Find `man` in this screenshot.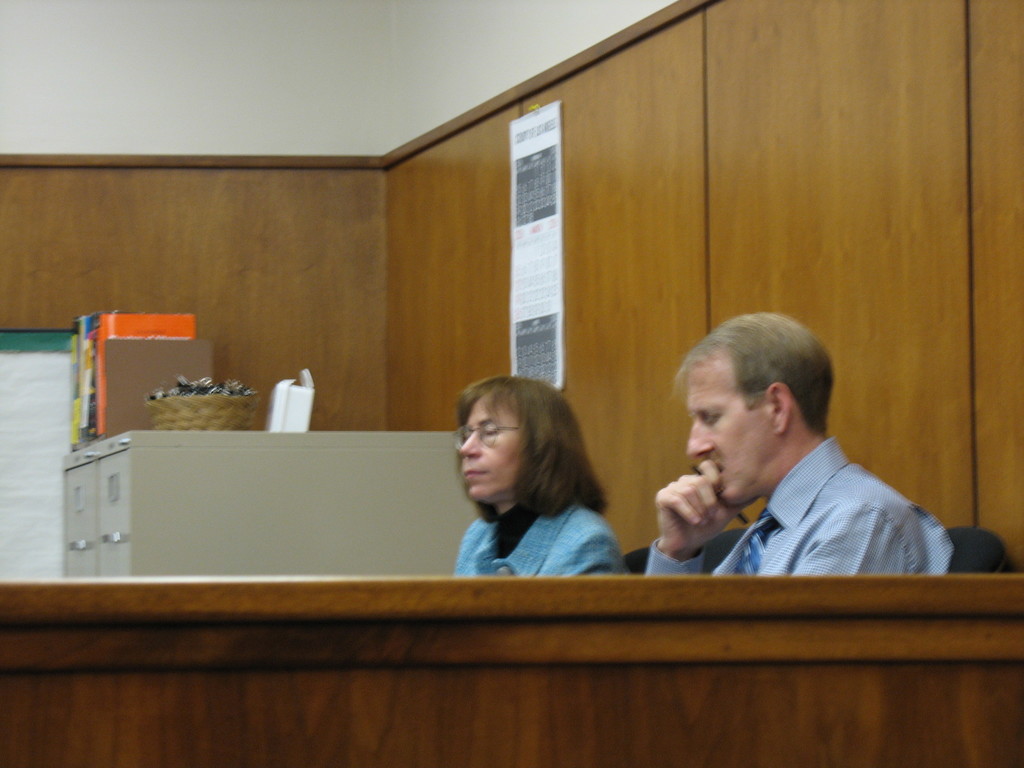
The bounding box for `man` is x1=611, y1=333, x2=968, y2=605.
